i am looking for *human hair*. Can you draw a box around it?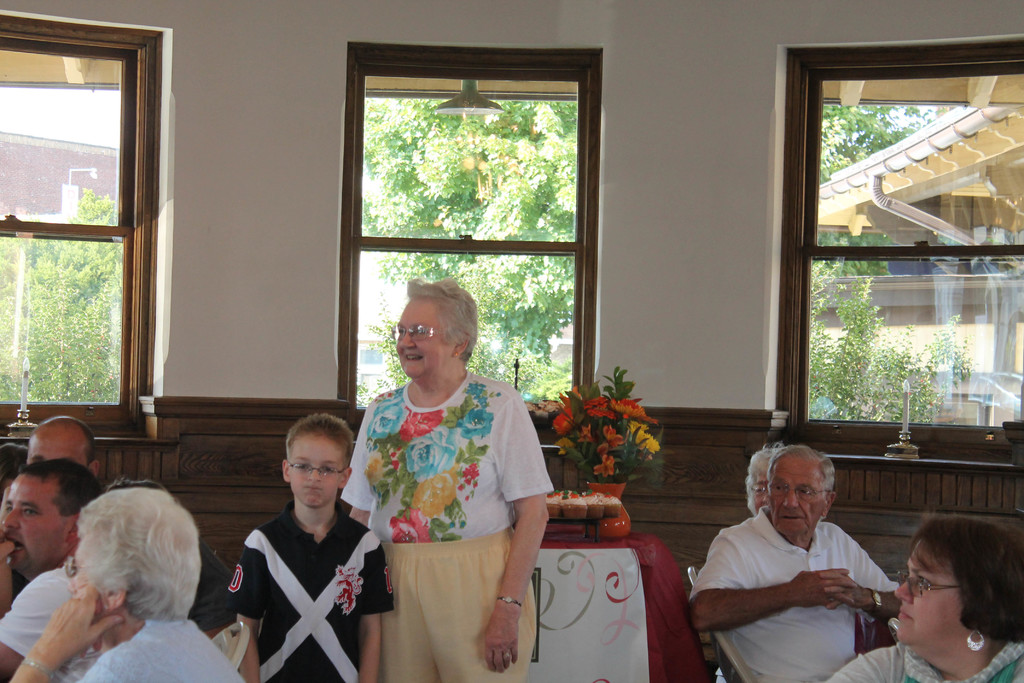
Sure, the bounding box is [x1=742, y1=448, x2=766, y2=517].
